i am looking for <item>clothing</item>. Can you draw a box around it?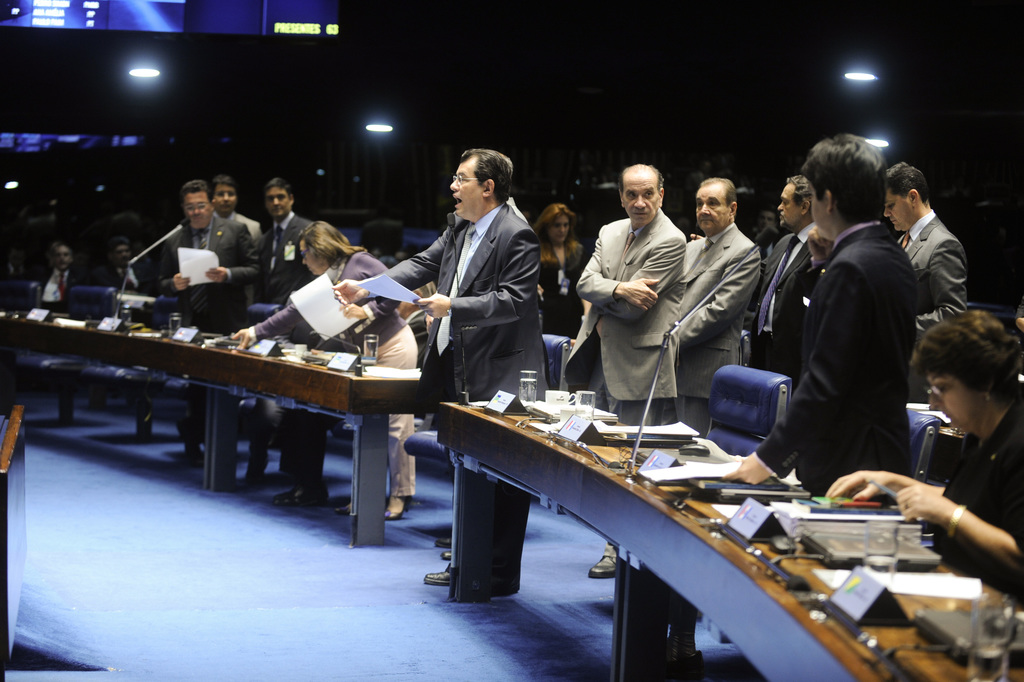
Sure, the bounding box is x1=752, y1=215, x2=816, y2=380.
